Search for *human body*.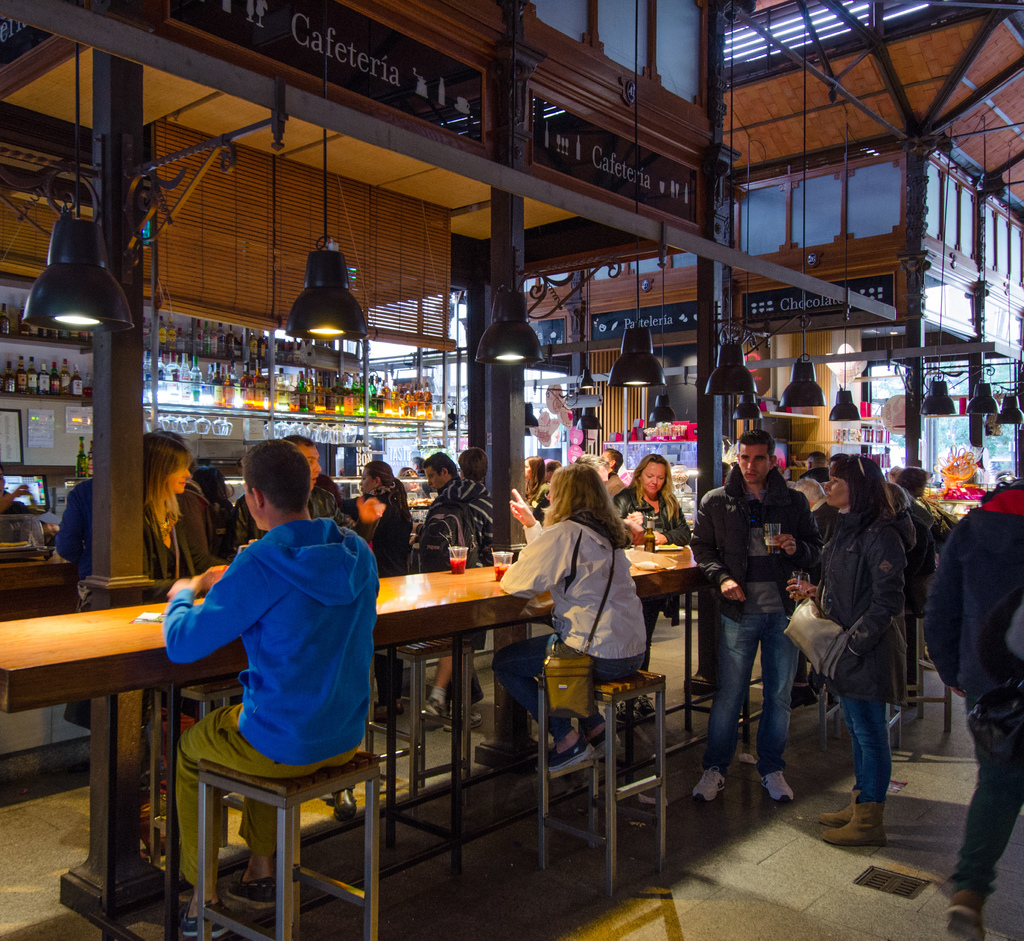
Found at x1=488, y1=452, x2=648, y2=779.
